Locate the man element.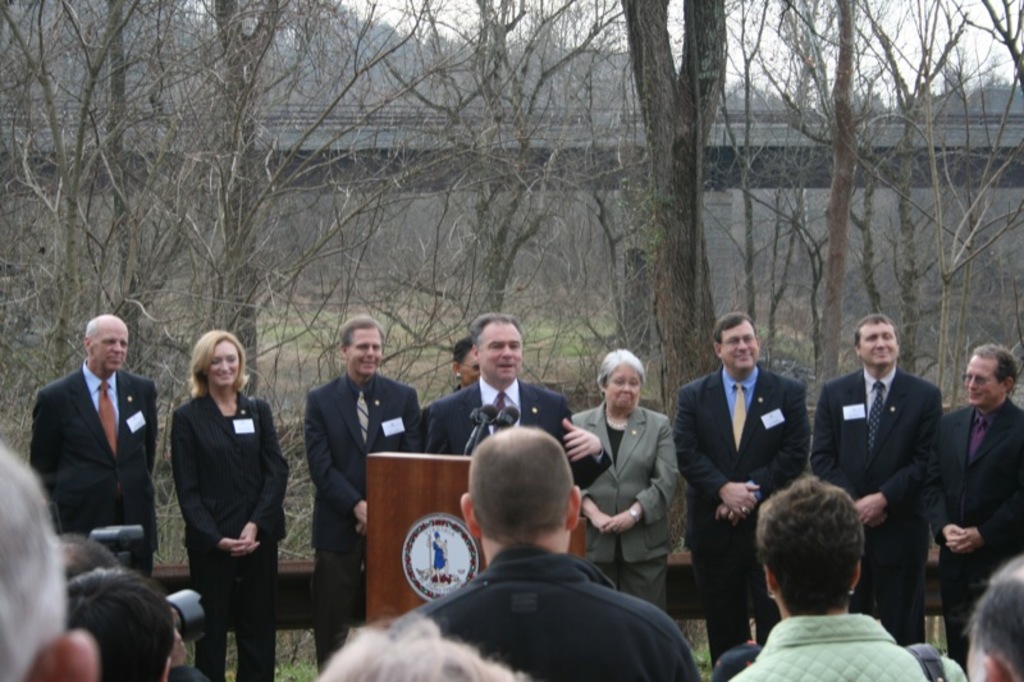
Element bbox: 672,312,812,670.
